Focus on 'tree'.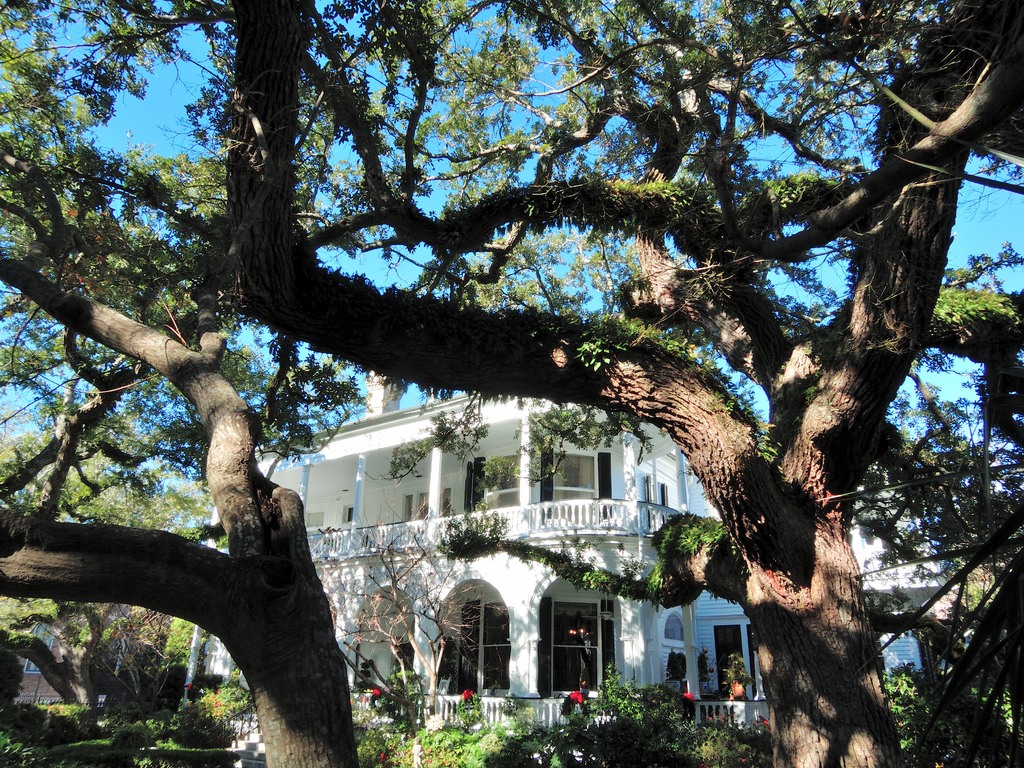
Focused at <region>47, 590, 199, 719</region>.
